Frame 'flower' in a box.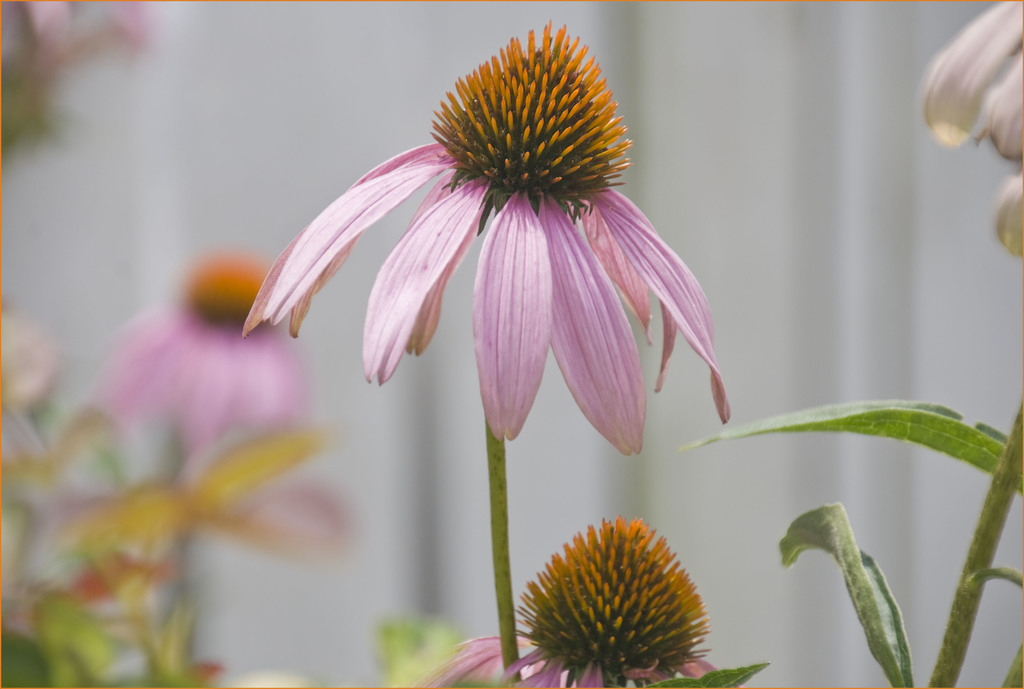
box=[409, 509, 745, 685].
